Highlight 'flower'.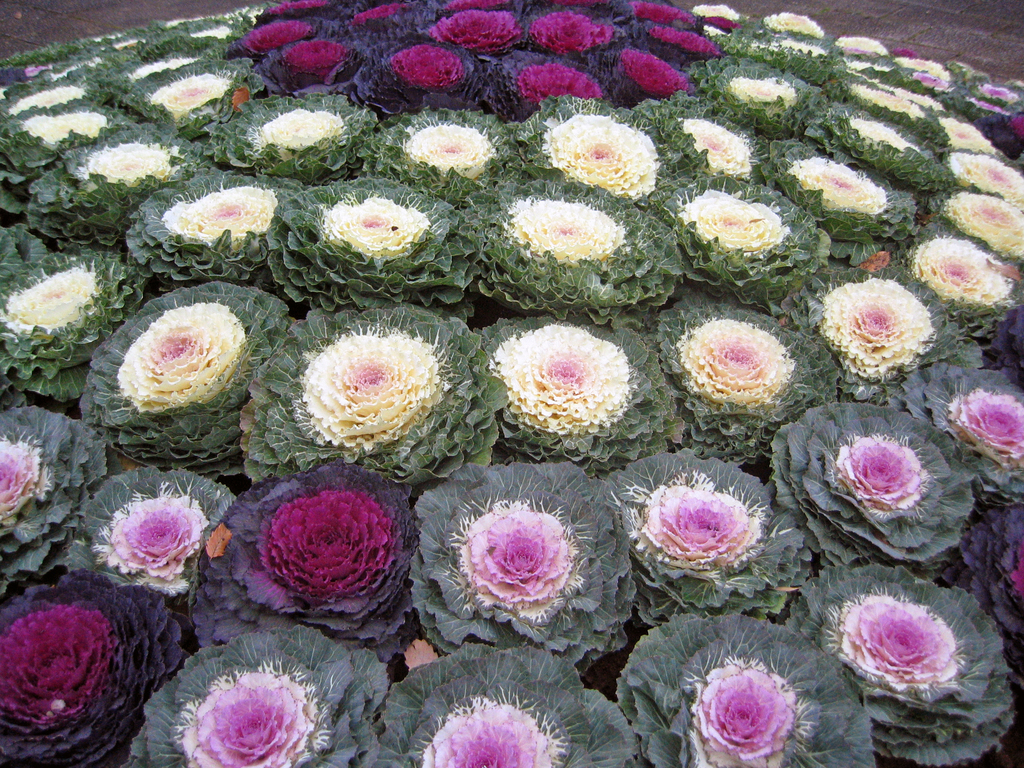
Highlighted region: region(833, 37, 888, 56).
